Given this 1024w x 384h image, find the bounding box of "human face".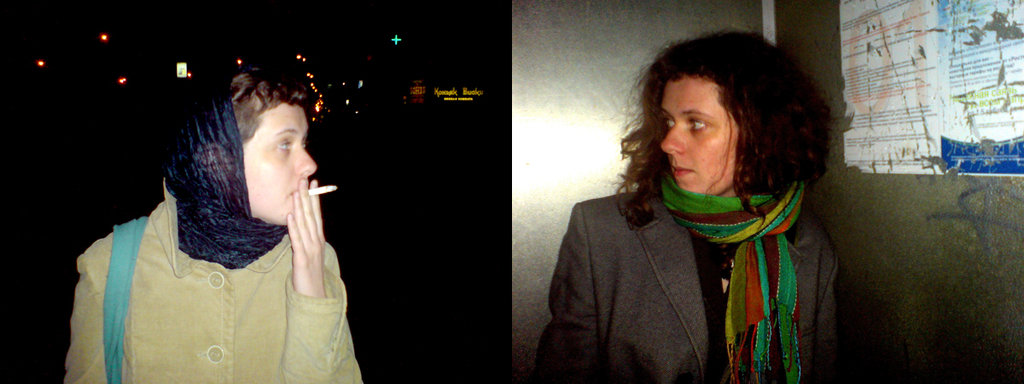
(244,100,313,226).
